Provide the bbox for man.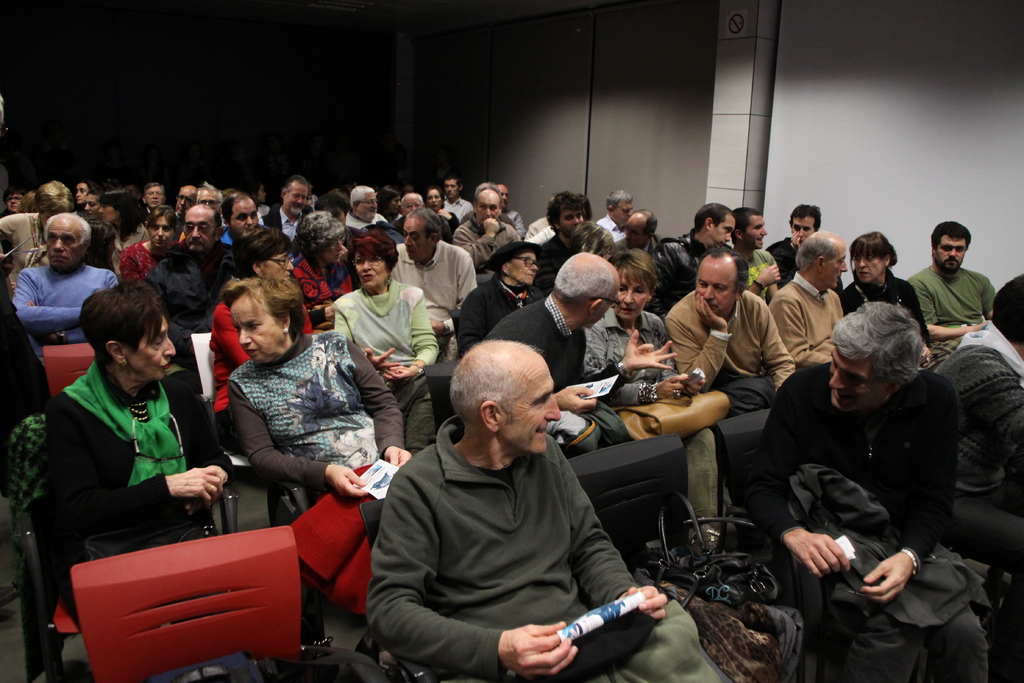
611:209:668:256.
